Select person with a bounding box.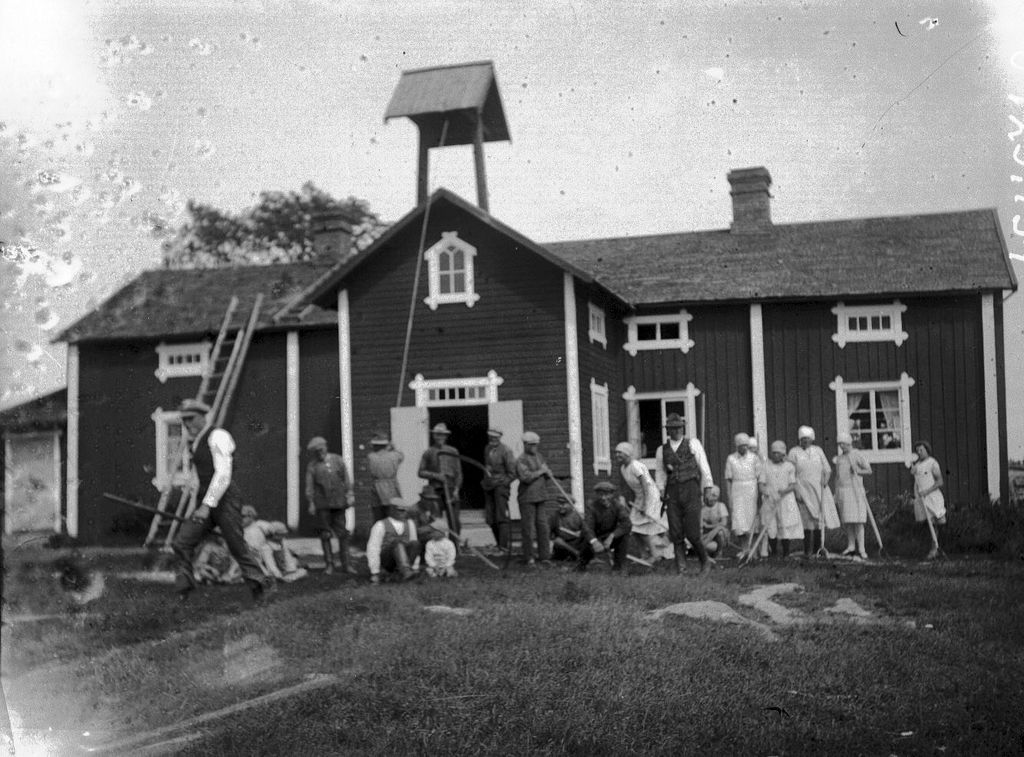
bbox(408, 485, 441, 531).
